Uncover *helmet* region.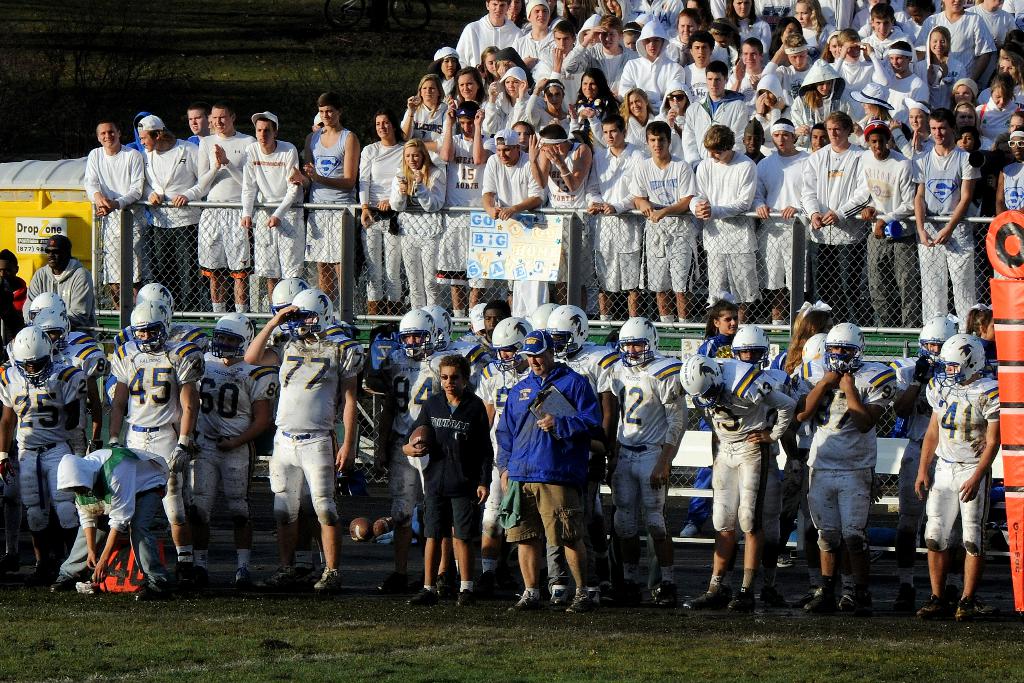
Uncovered: box(820, 317, 864, 377).
